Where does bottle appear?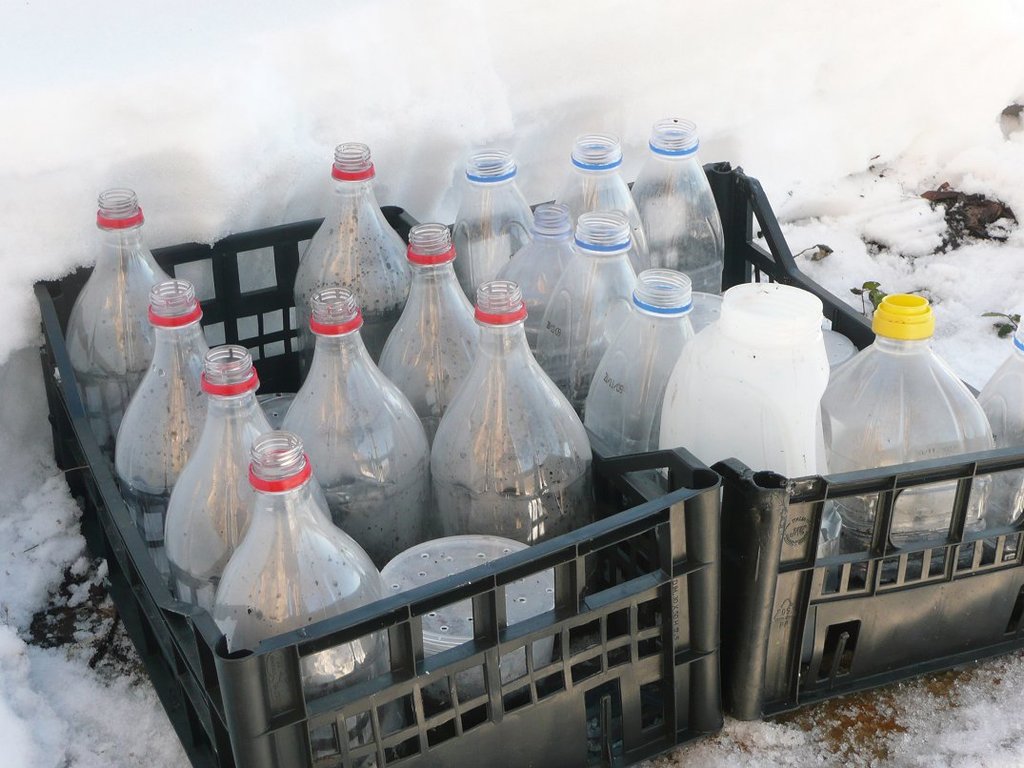
Appears at <bbox>537, 212, 642, 419</bbox>.
